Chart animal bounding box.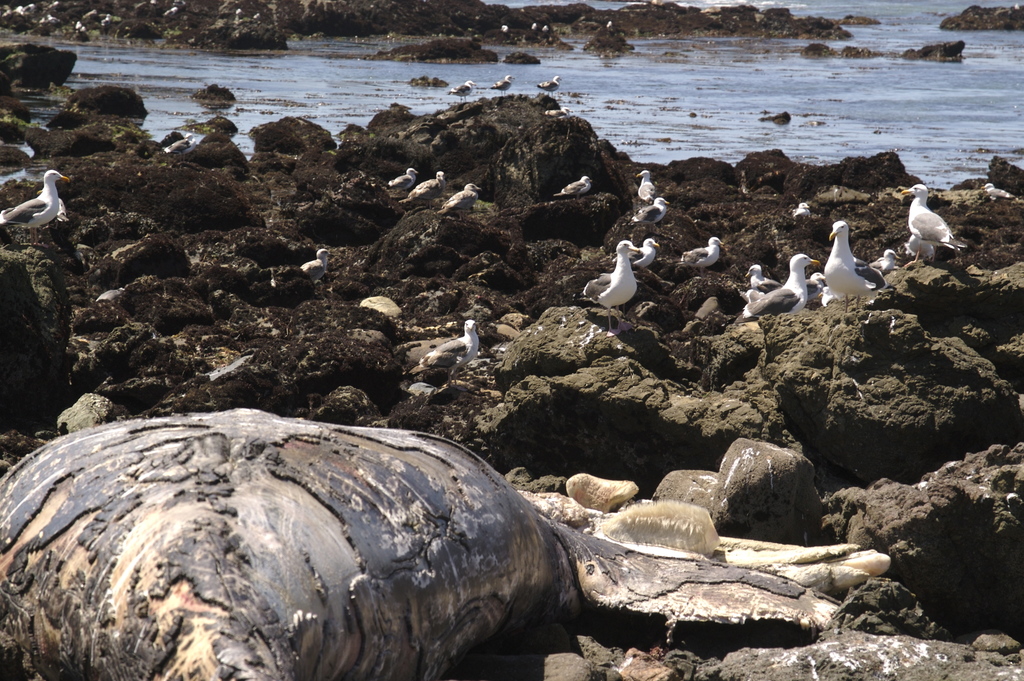
Charted: box(636, 167, 655, 199).
